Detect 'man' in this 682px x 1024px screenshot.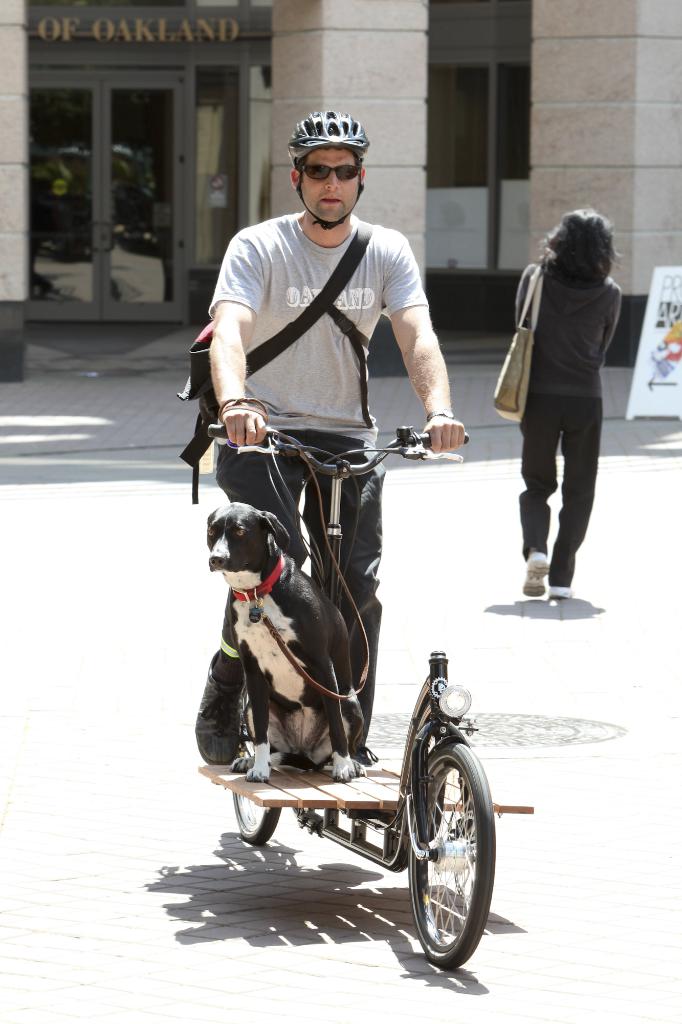
Detection: (186,127,477,879).
